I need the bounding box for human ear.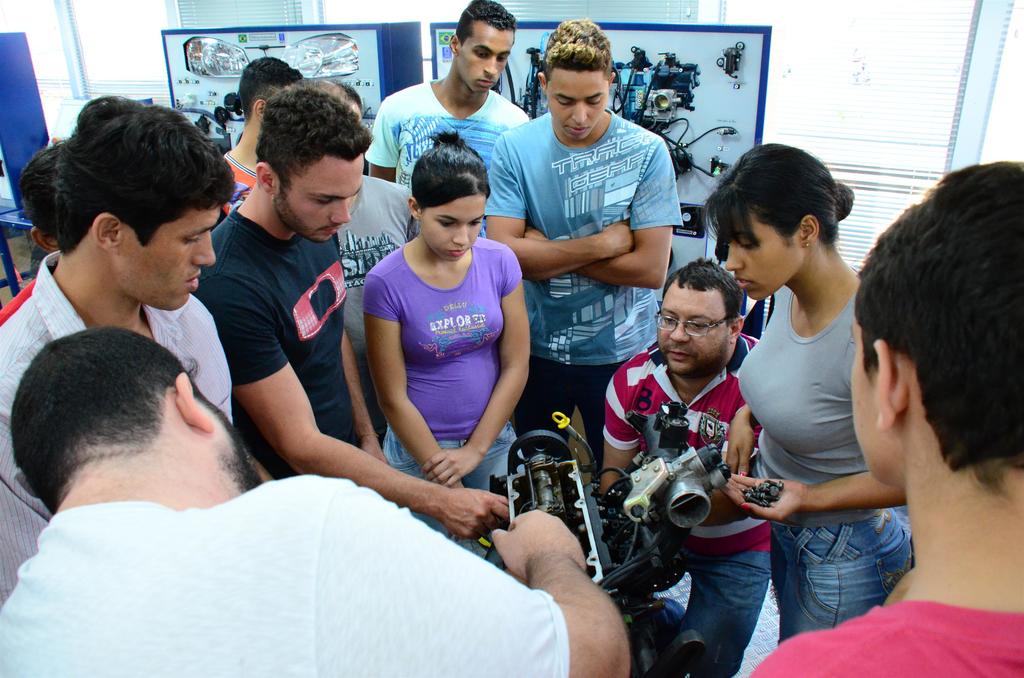
Here it is: rect(252, 100, 268, 116).
